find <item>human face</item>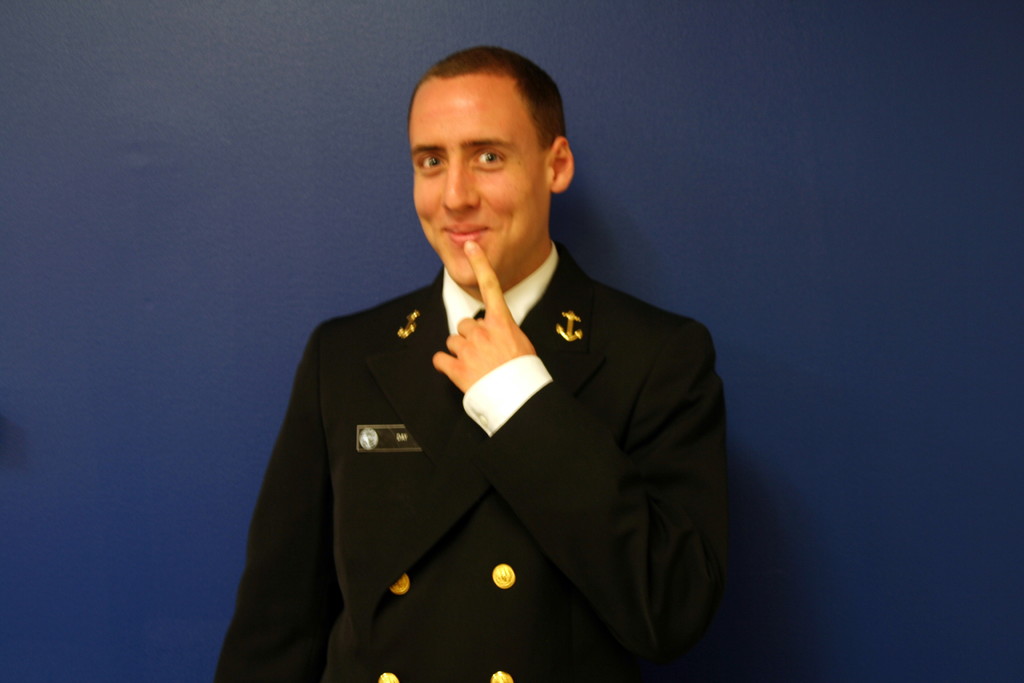
408,94,551,288
